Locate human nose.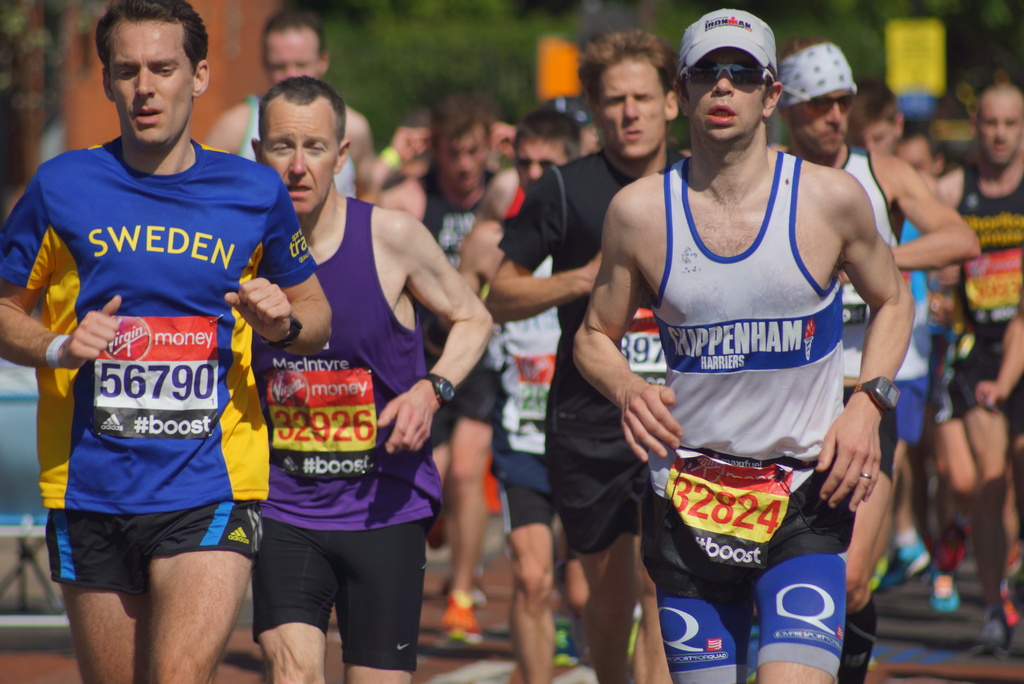
Bounding box: <region>289, 145, 306, 176</region>.
